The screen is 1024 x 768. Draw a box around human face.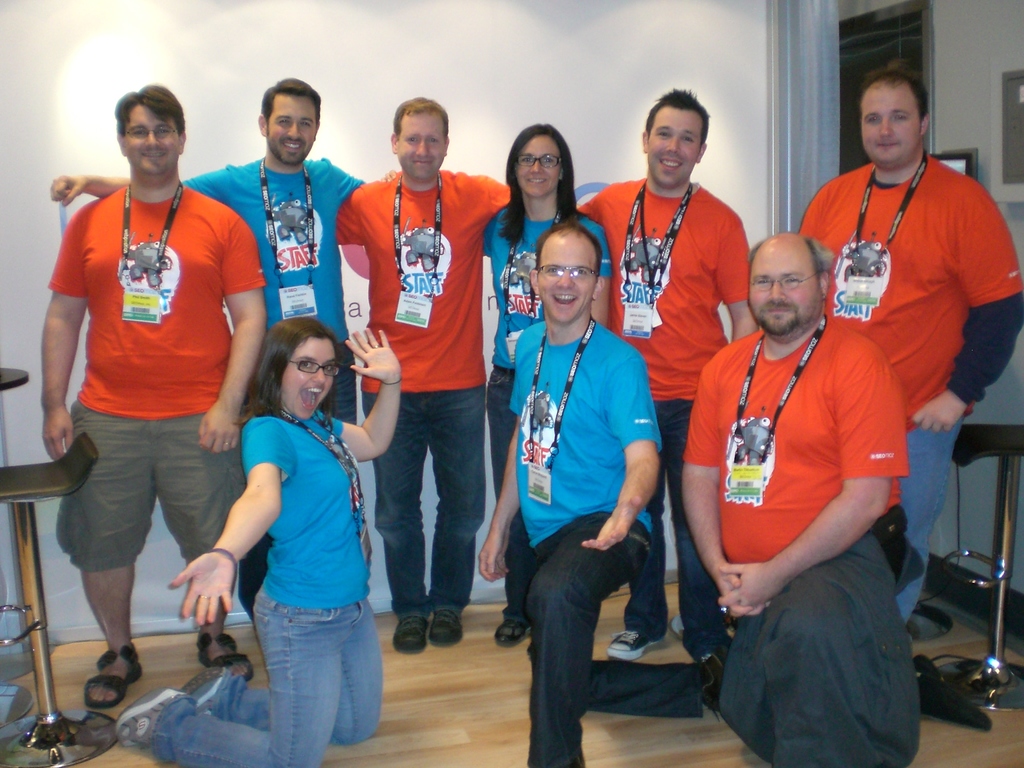
l=860, t=82, r=923, b=172.
